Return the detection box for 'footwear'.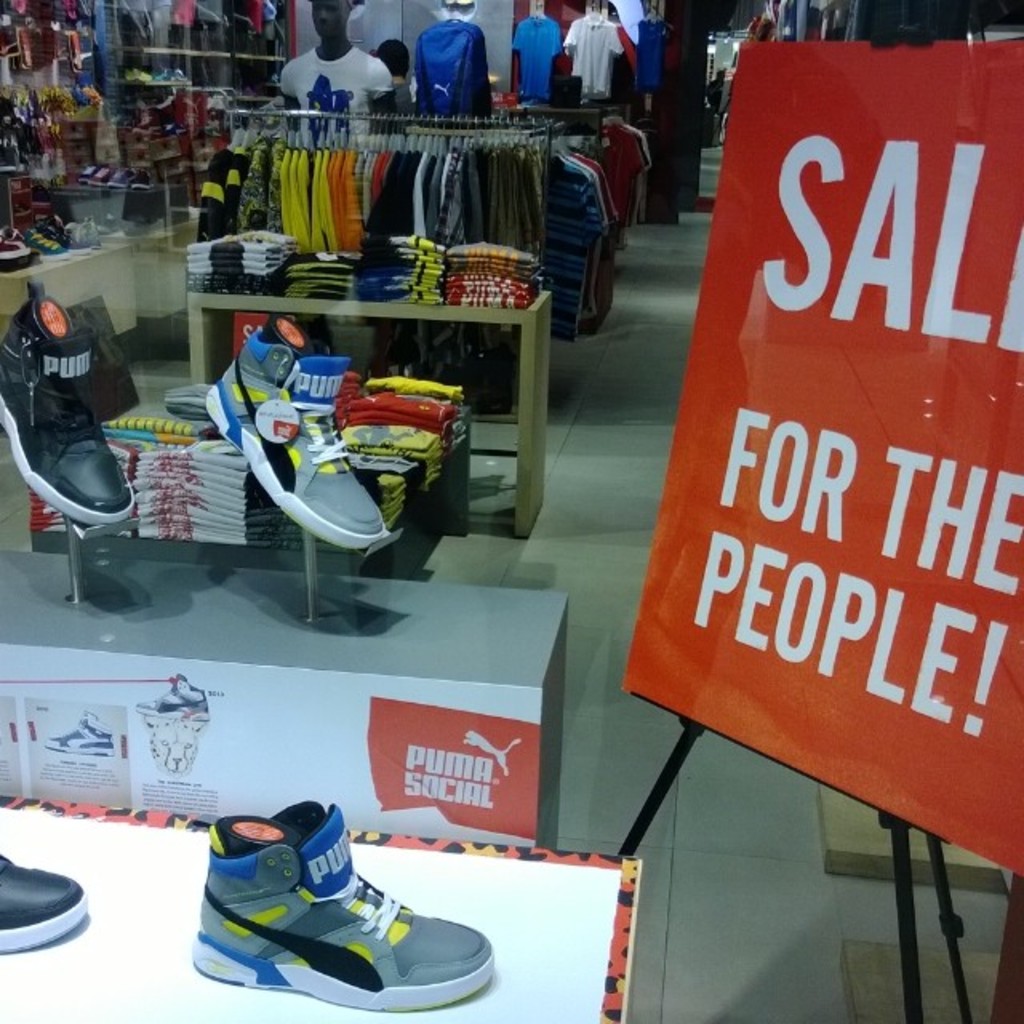
bbox(165, 821, 490, 1011).
